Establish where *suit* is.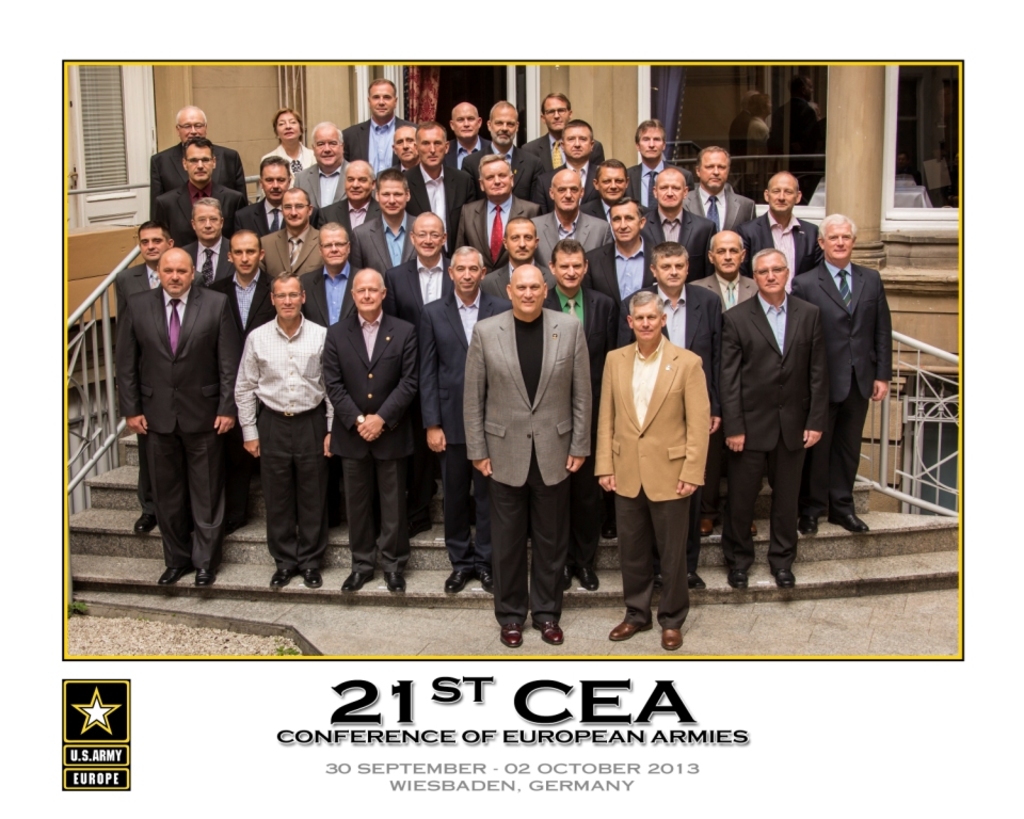
Established at {"x1": 515, "y1": 128, "x2": 610, "y2": 200}.
